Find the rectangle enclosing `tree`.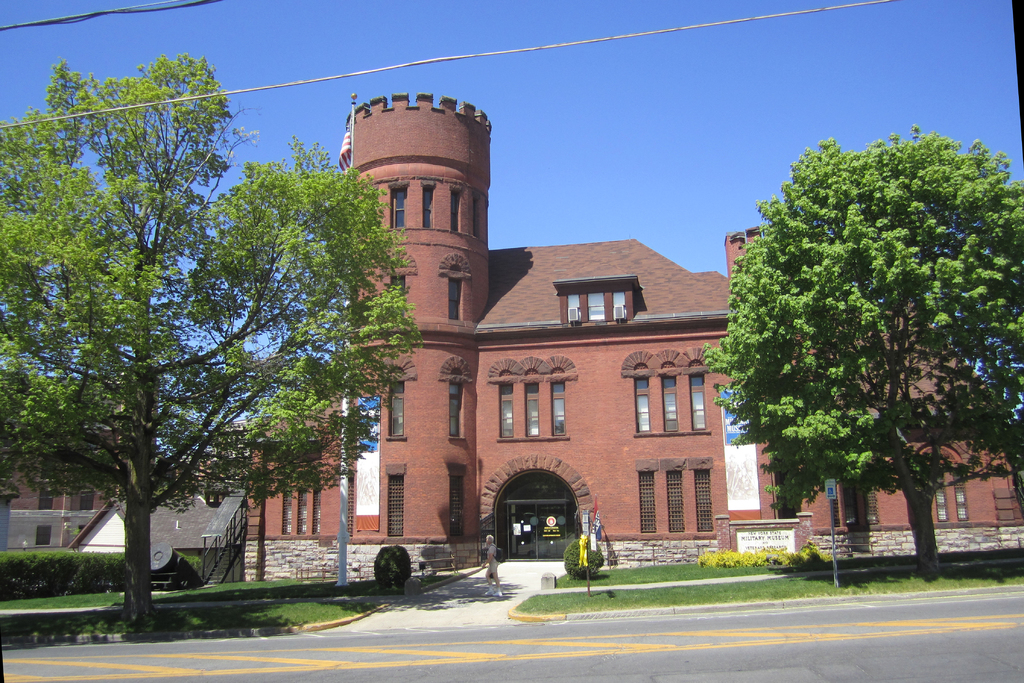
(x1=0, y1=54, x2=419, y2=630).
